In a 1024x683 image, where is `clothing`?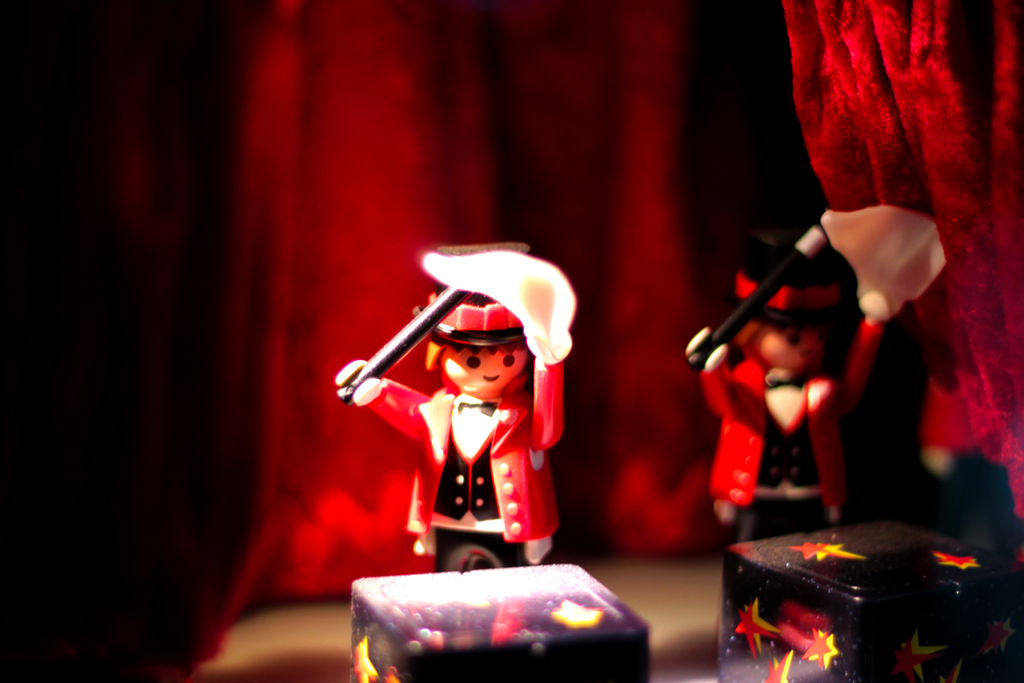
366:352:570:575.
